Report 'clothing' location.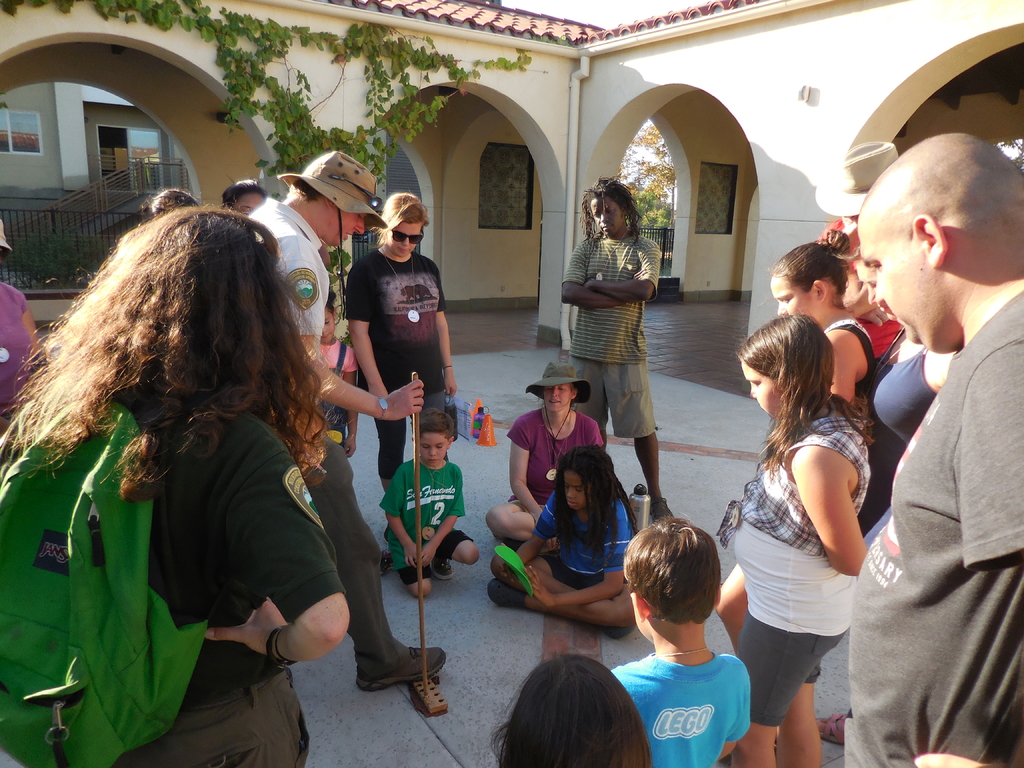
Report: BBox(0, 278, 38, 431).
